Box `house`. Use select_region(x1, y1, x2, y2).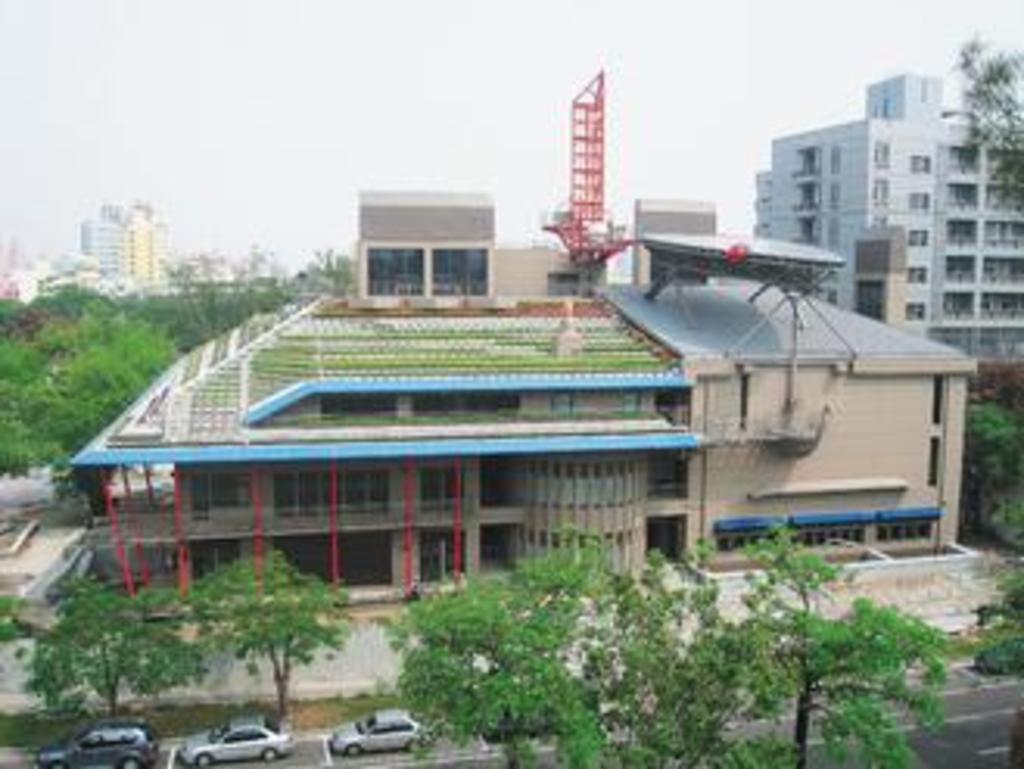
select_region(747, 62, 1021, 367).
